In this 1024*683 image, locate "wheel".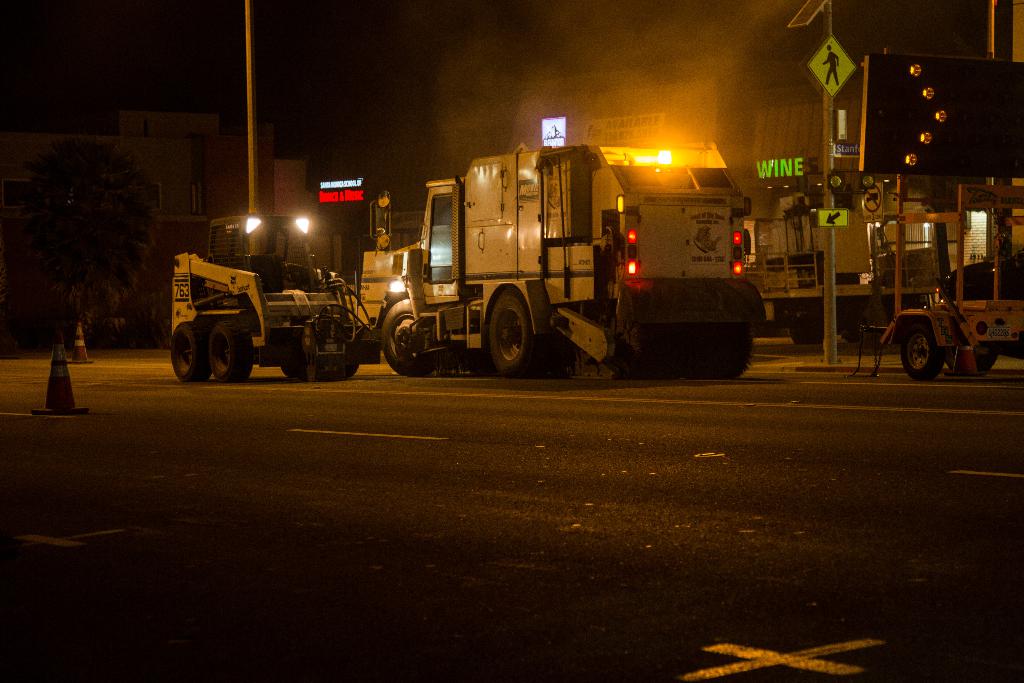
Bounding box: {"left": 474, "top": 283, "right": 548, "bottom": 367}.
